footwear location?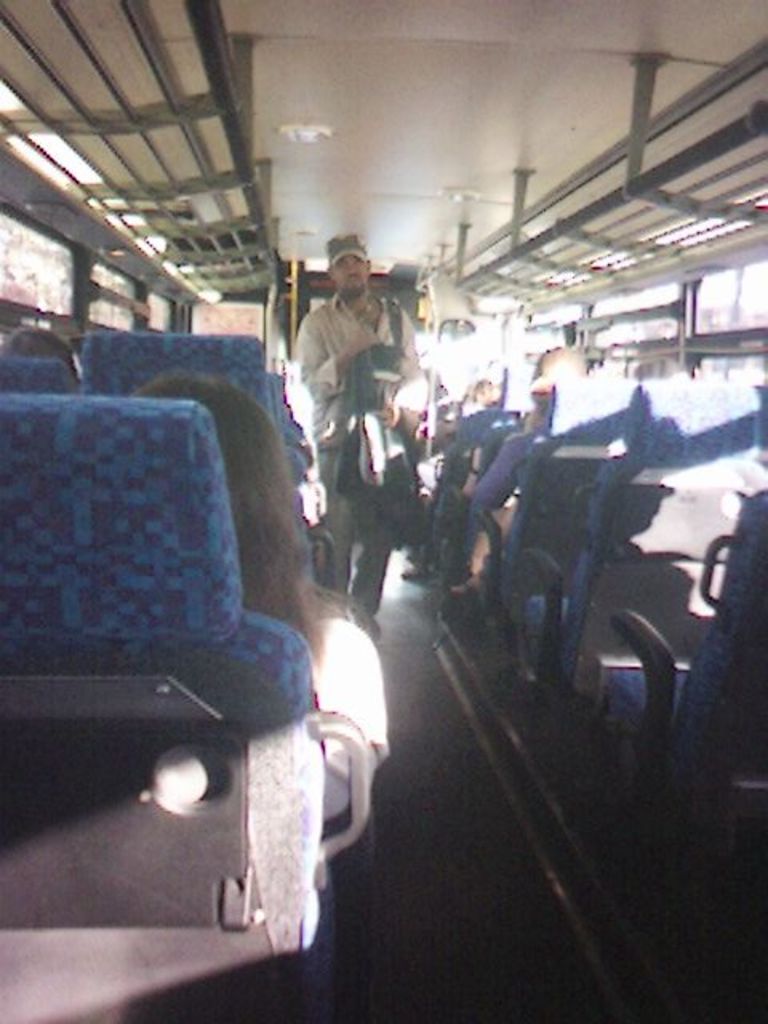
box=[394, 558, 435, 579]
